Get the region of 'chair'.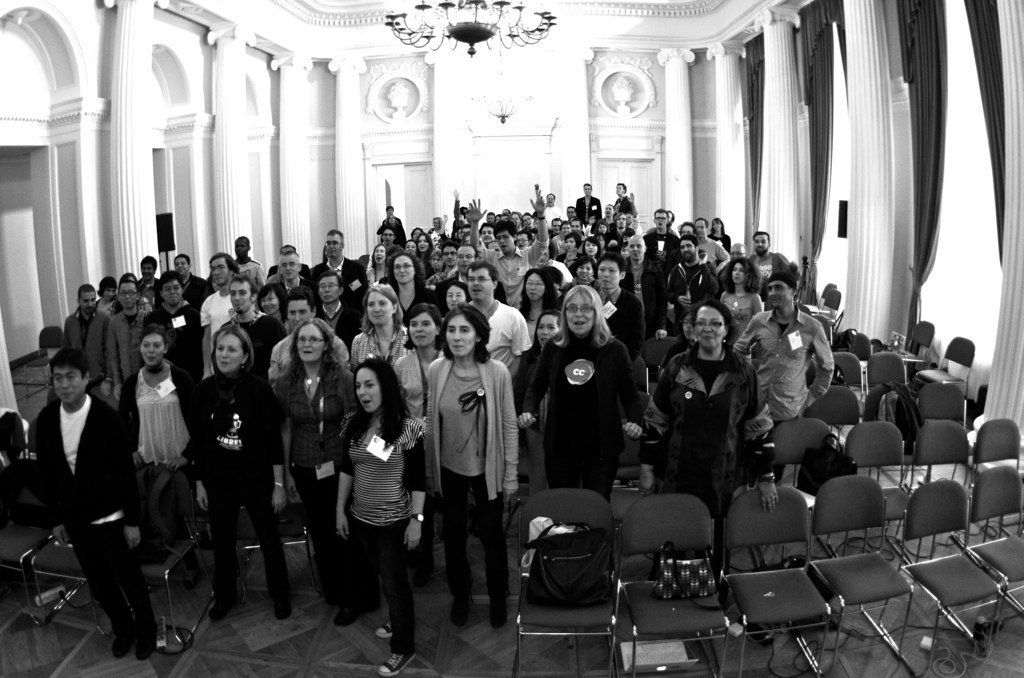
(left=892, top=424, right=977, bottom=558).
